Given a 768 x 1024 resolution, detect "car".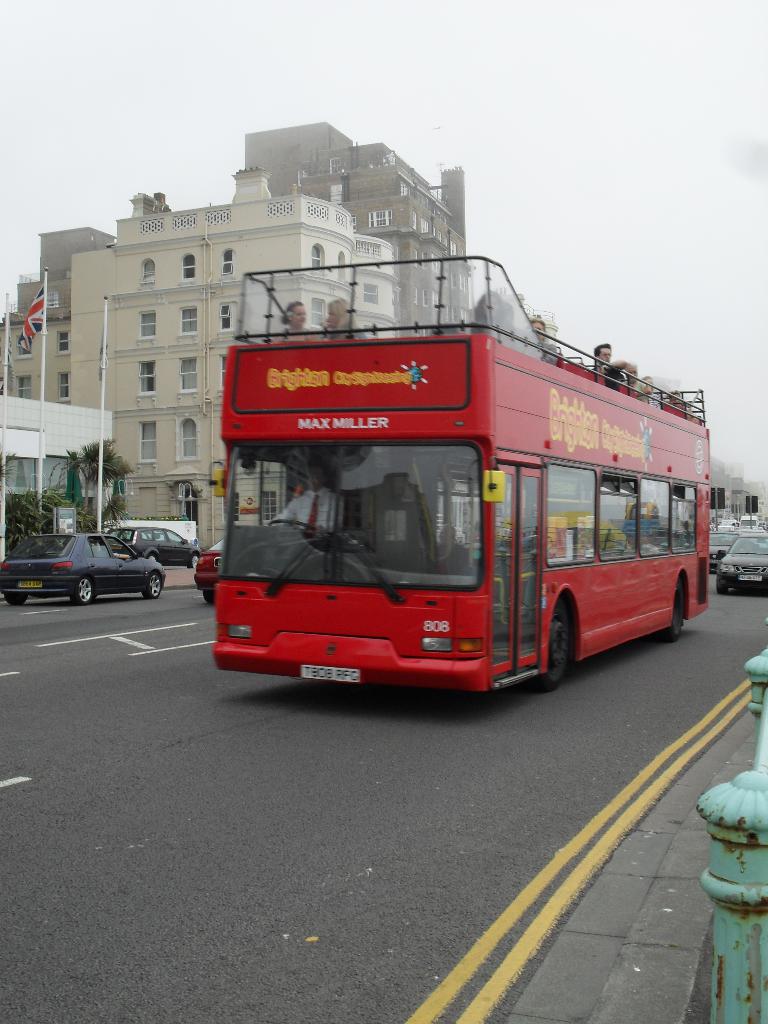
{"left": 188, "top": 545, "right": 219, "bottom": 607}.
